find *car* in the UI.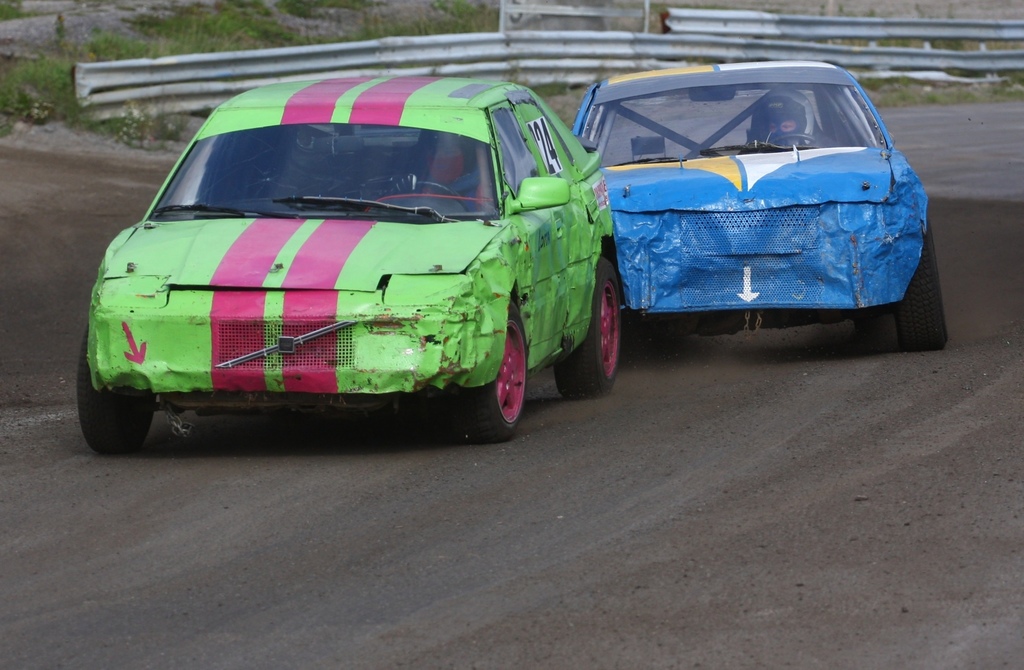
UI element at bbox=[76, 67, 641, 457].
